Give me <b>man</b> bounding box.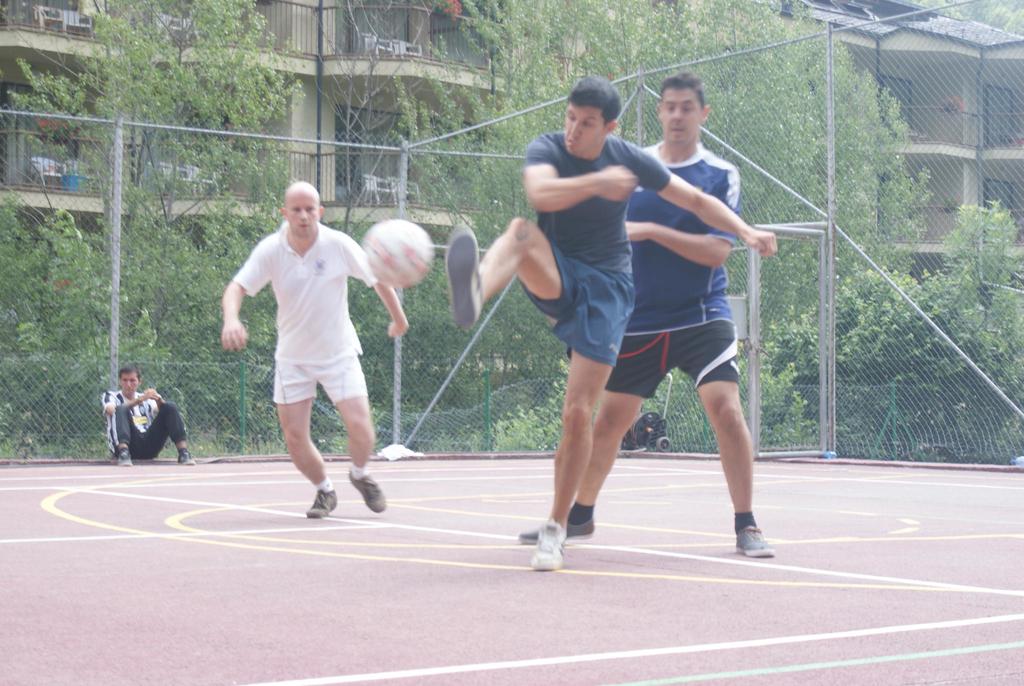
rect(447, 76, 778, 568).
